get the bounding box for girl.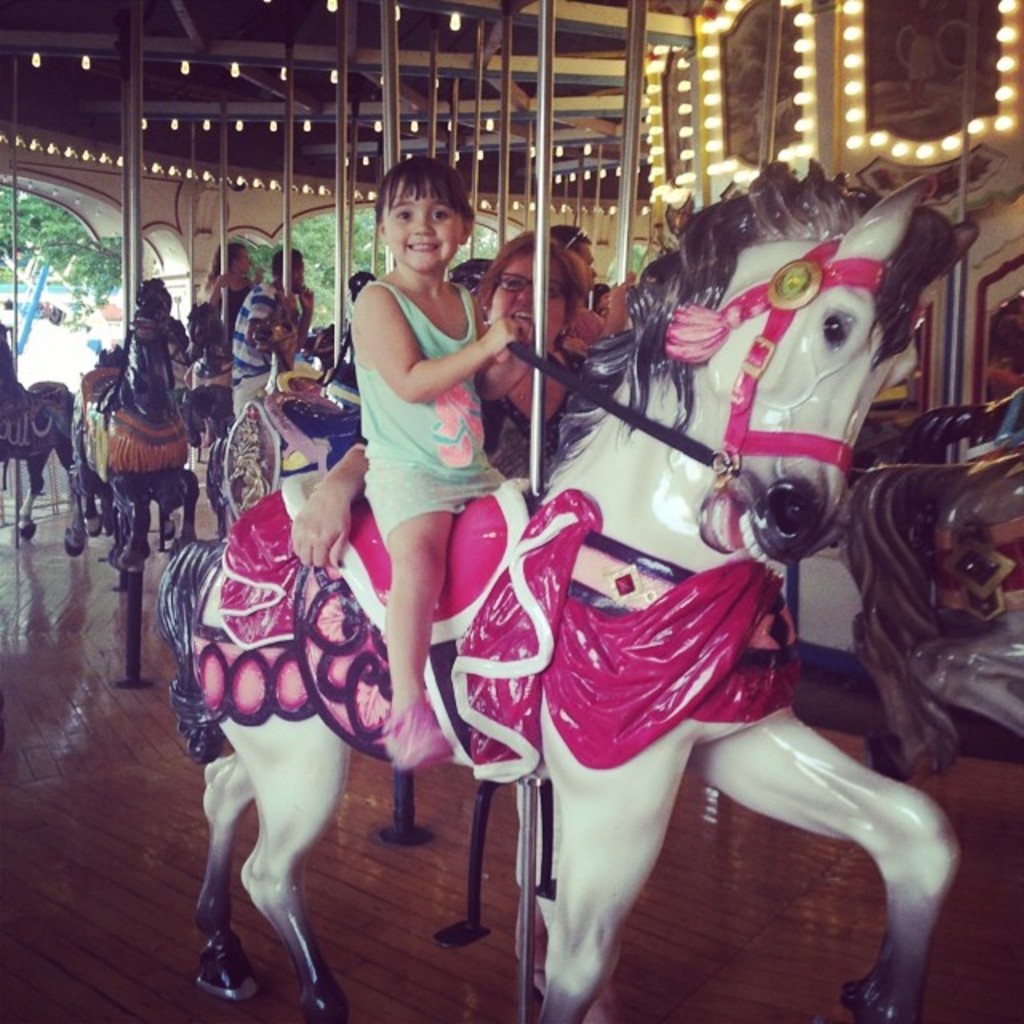
<region>344, 149, 533, 771</region>.
